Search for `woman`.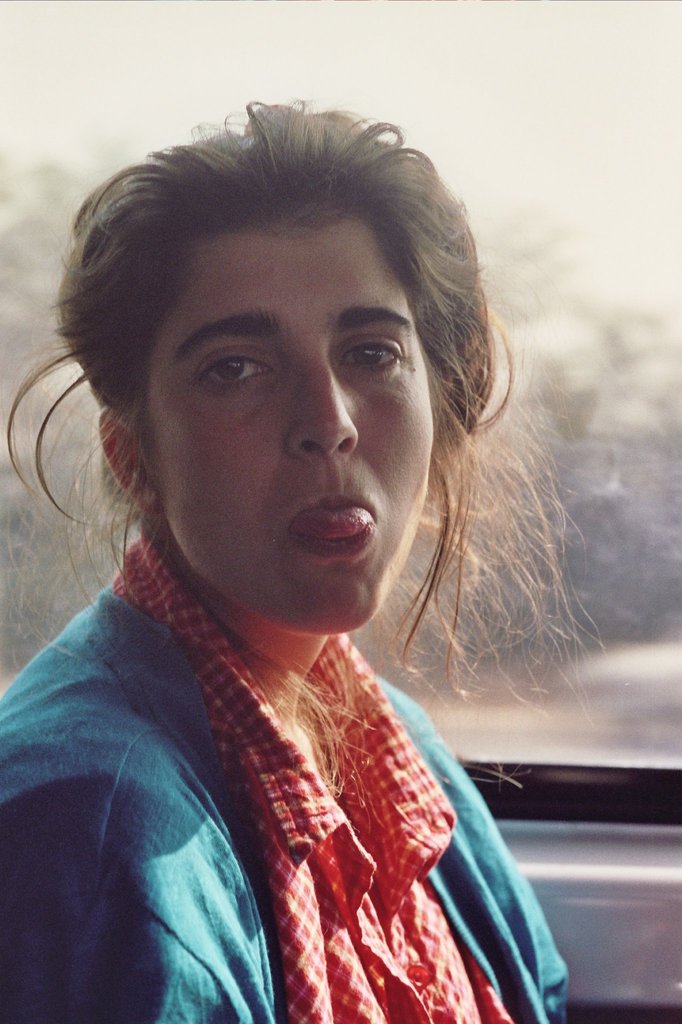
Found at (x1=0, y1=131, x2=648, y2=1020).
